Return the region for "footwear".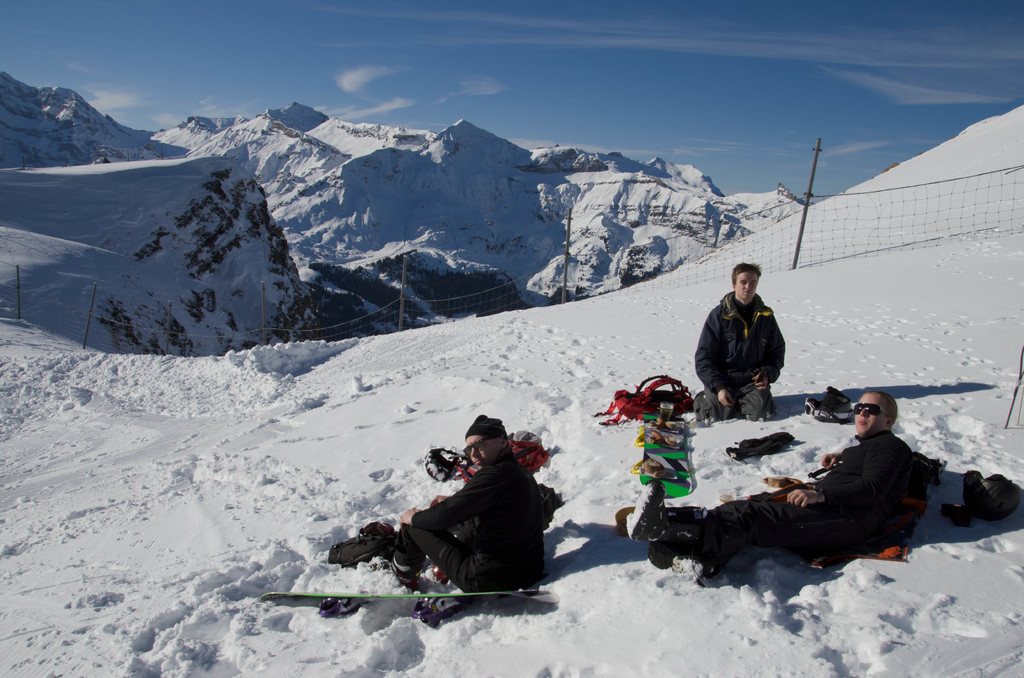
358 554 422 592.
